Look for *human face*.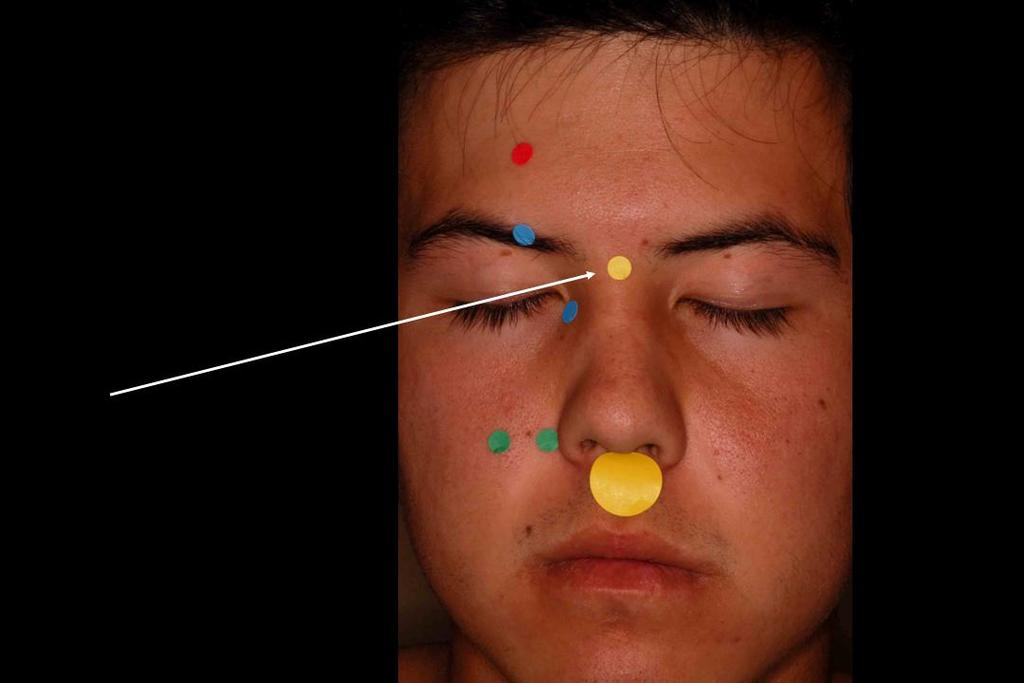
Found: box=[396, 28, 854, 682].
